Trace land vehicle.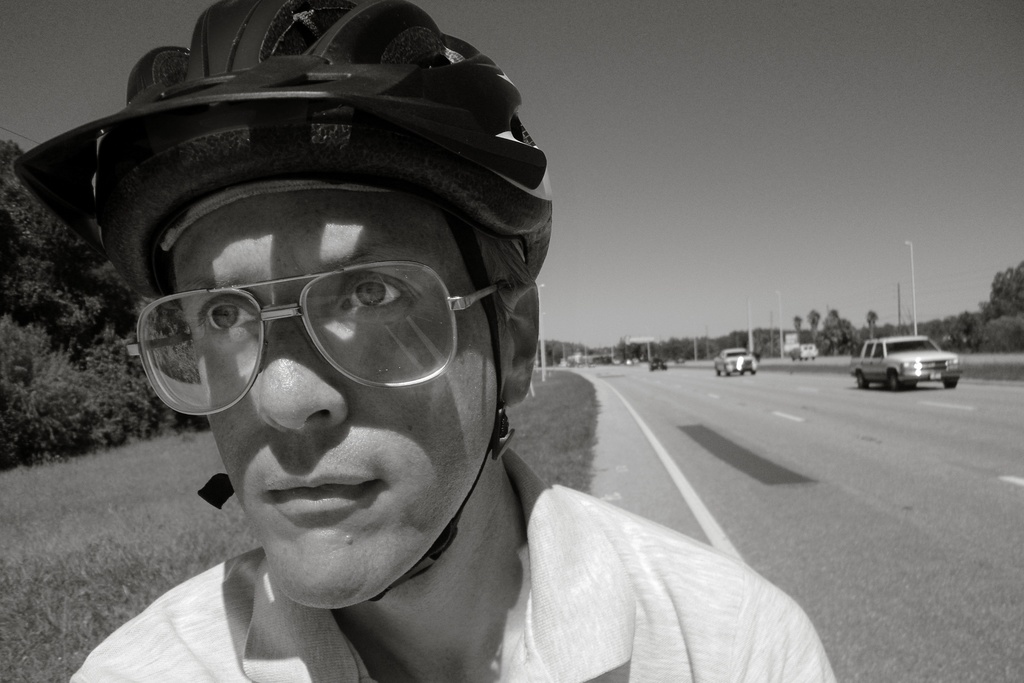
Traced to bbox(864, 321, 966, 388).
